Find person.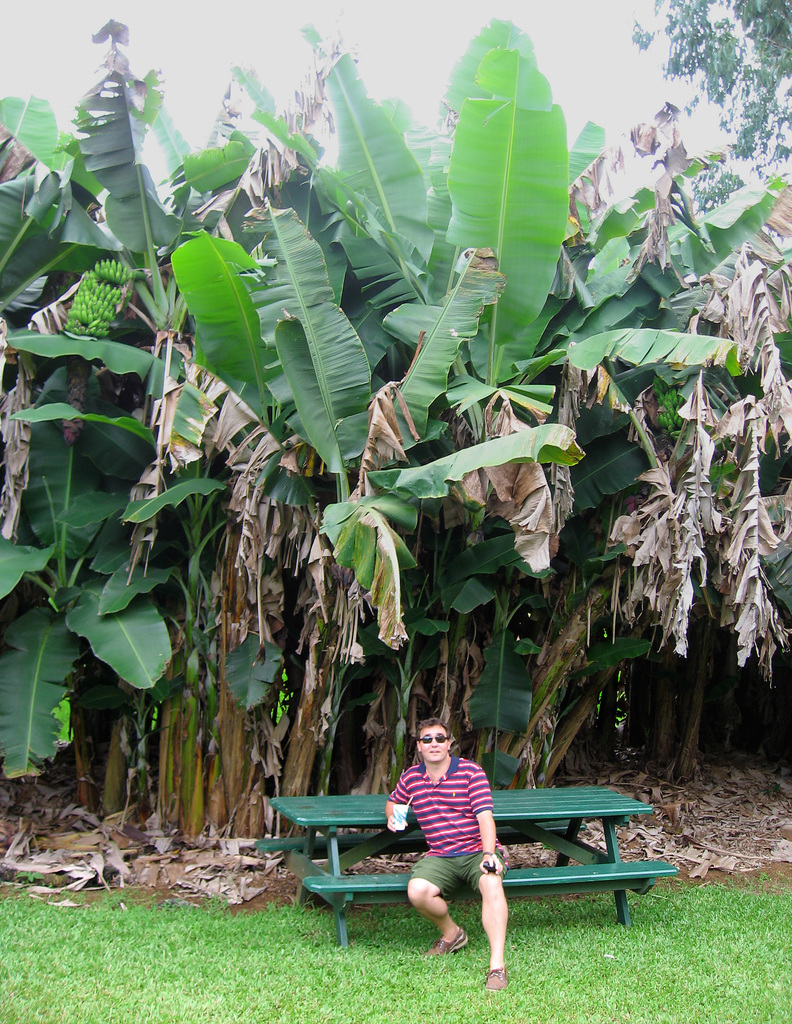
(384, 717, 510, 991).
